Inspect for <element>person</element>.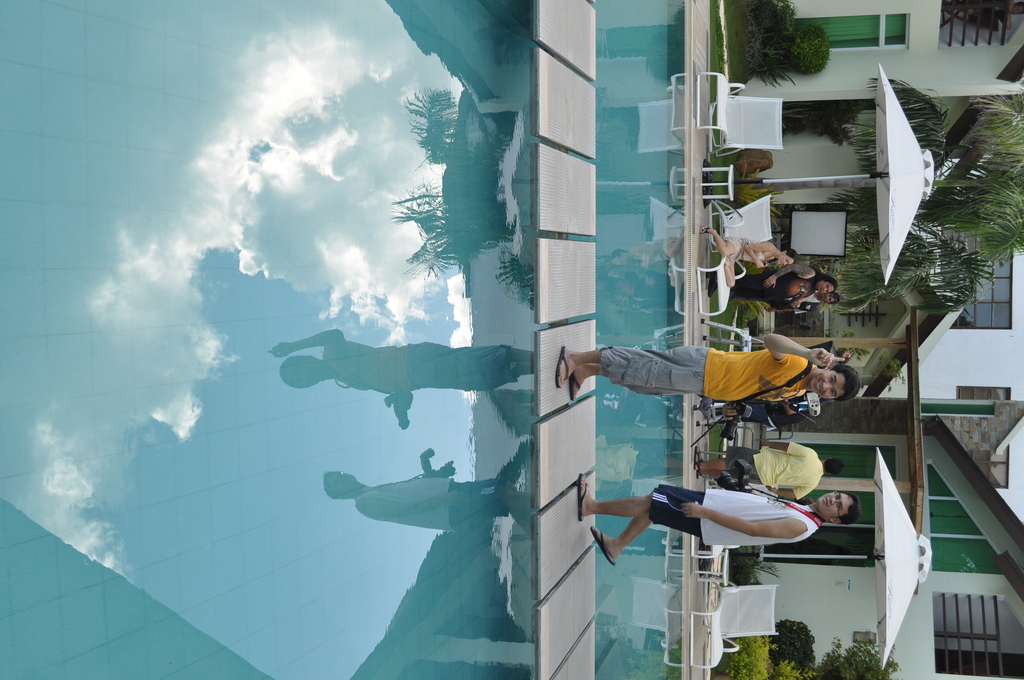
Inspection: x1=707 y1=403 x2=809 y2=420.
